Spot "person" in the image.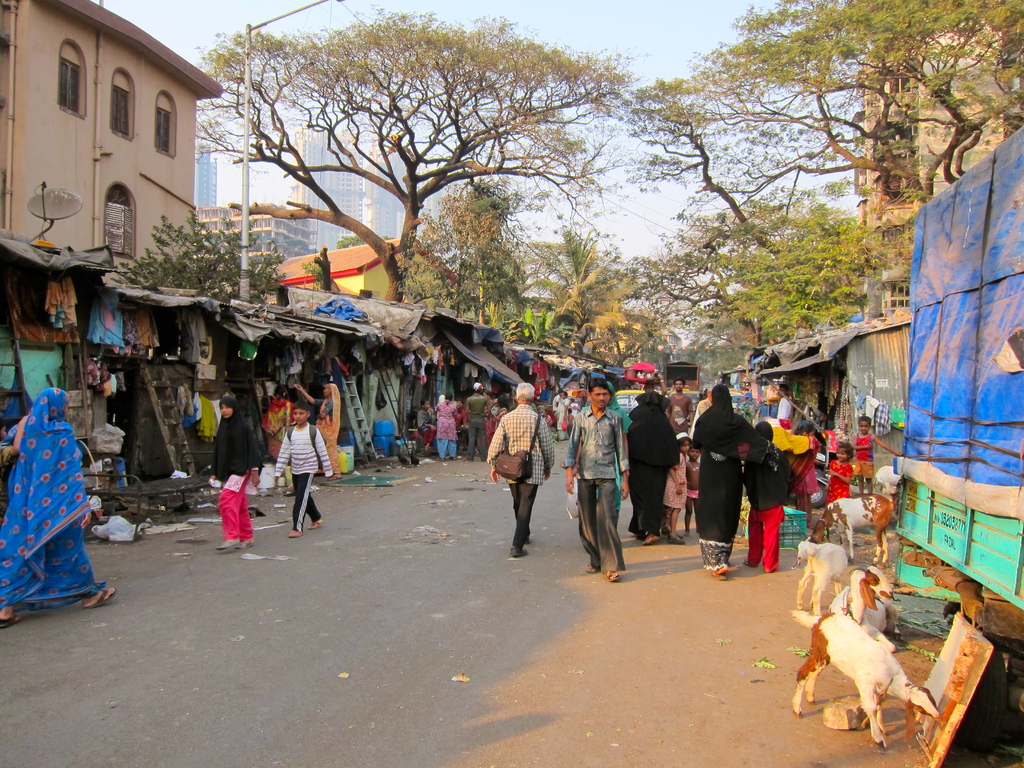
"person" found at bbox(490, 388, 543, 563).
